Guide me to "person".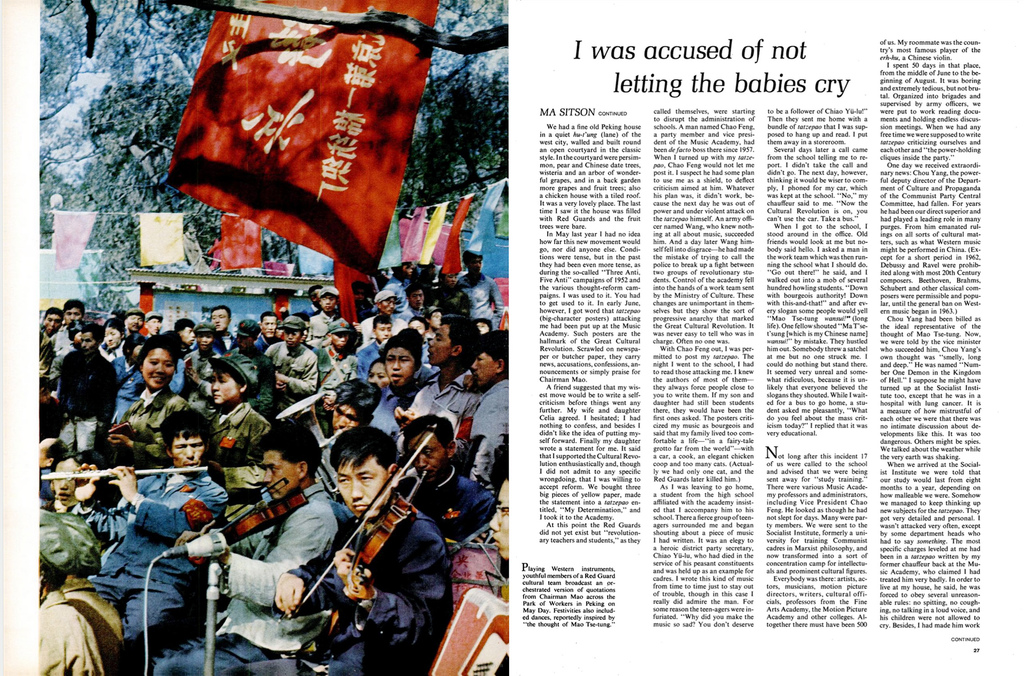
Guidance: (182,418,339,675).
